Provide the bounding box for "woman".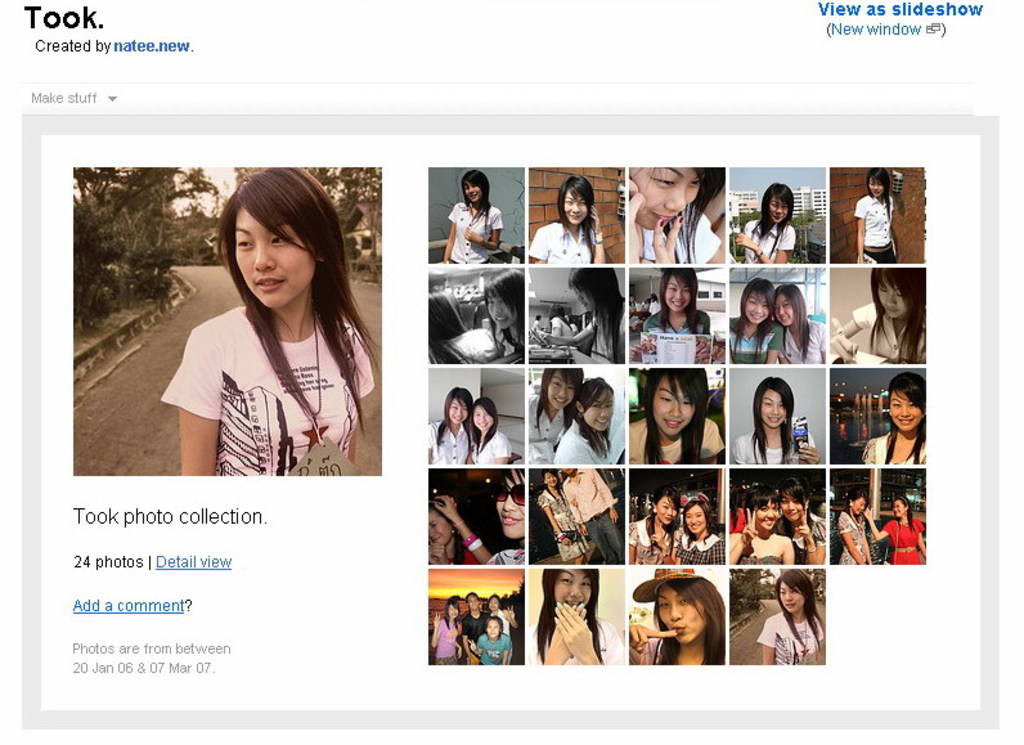
bbox(629, 564, 726, 664).
